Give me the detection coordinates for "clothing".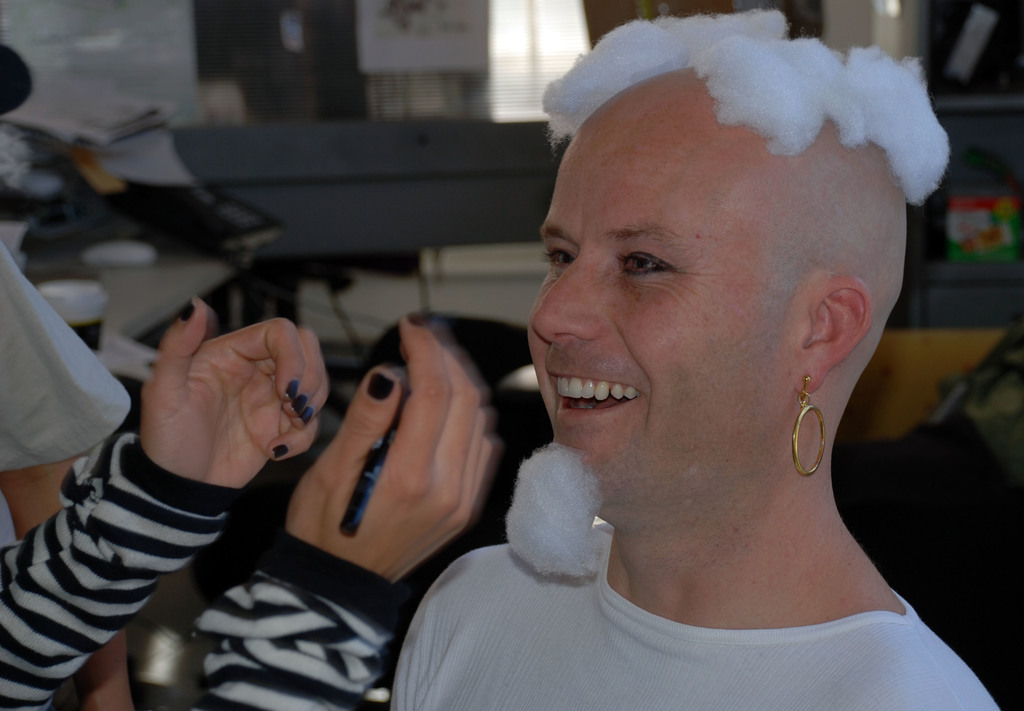
box(0, 249, 132, 474).
